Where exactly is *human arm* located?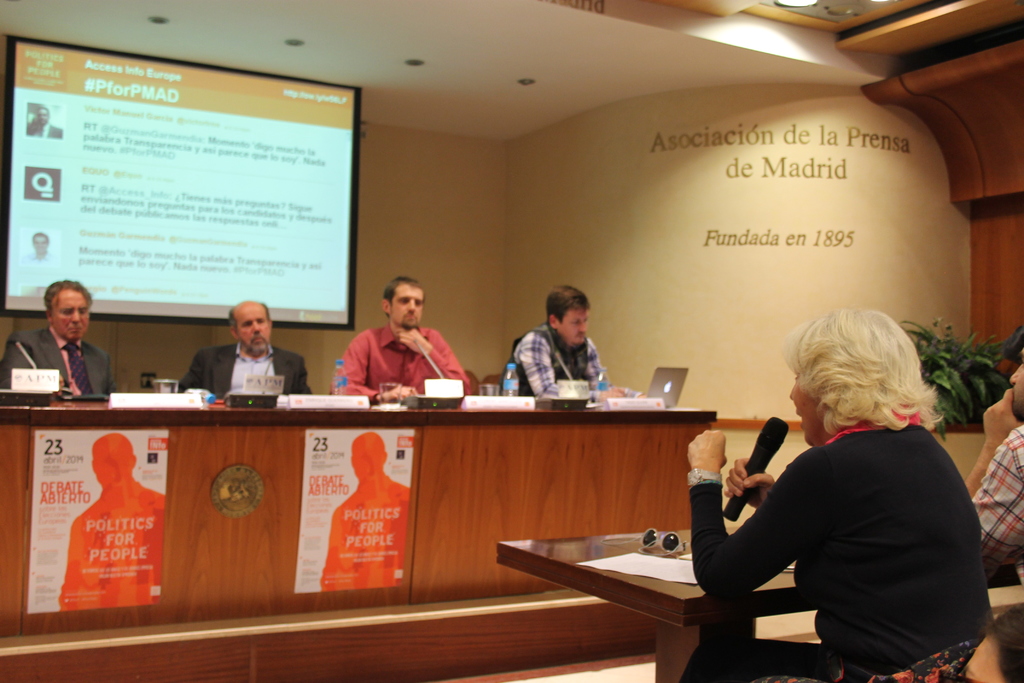
Its bounding box is bbox(292, 361, 311, 396).
